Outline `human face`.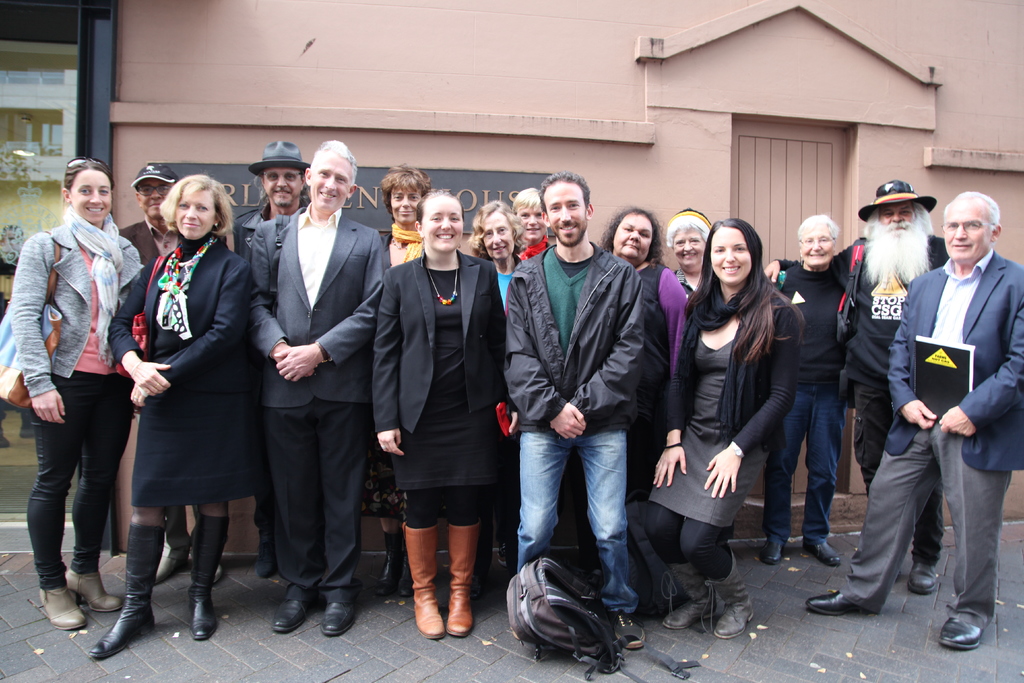
Outline: {"left": 545, "top": 186, "right": 587, "bottom": 245}.
